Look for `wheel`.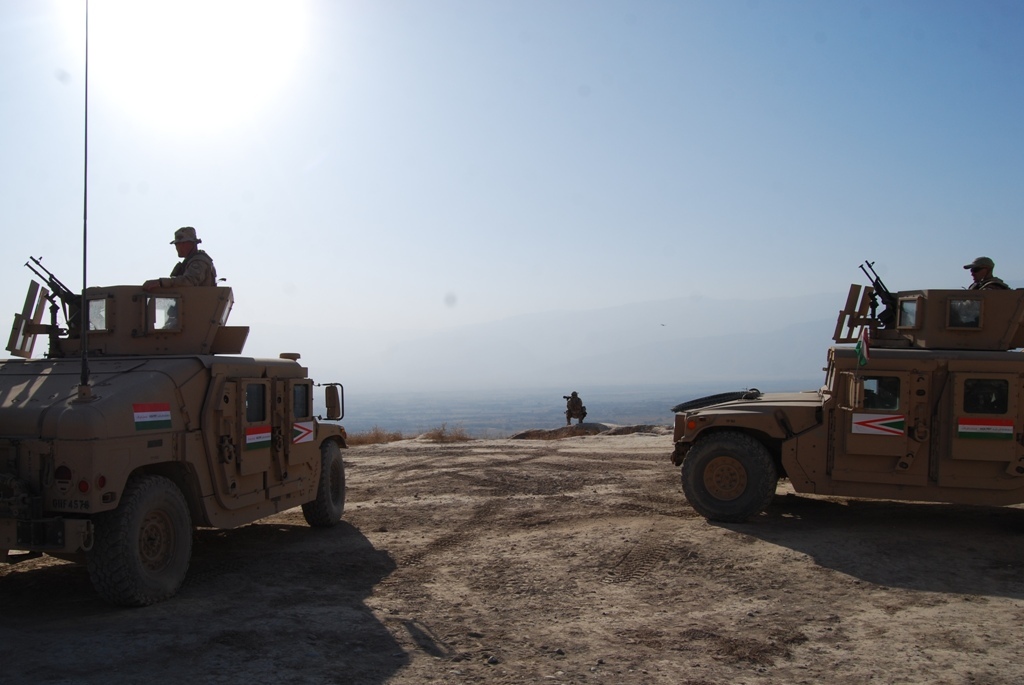
Found: [90,475,190,605].
